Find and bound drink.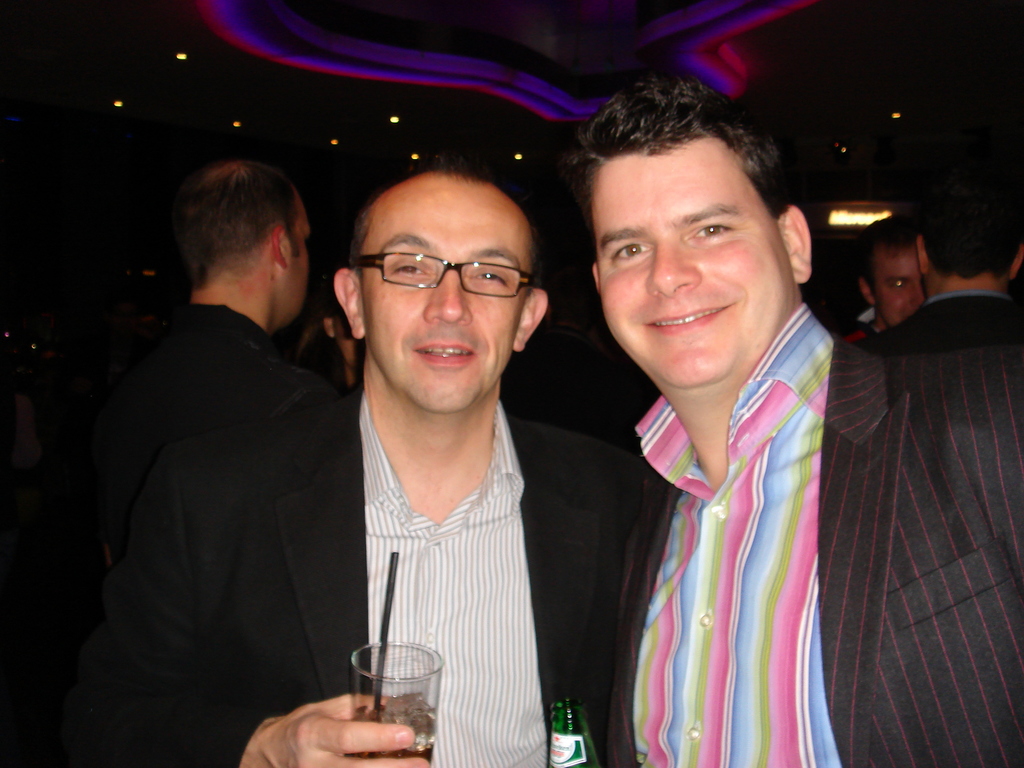
Bound: rect(349, 698, 435, 767).
